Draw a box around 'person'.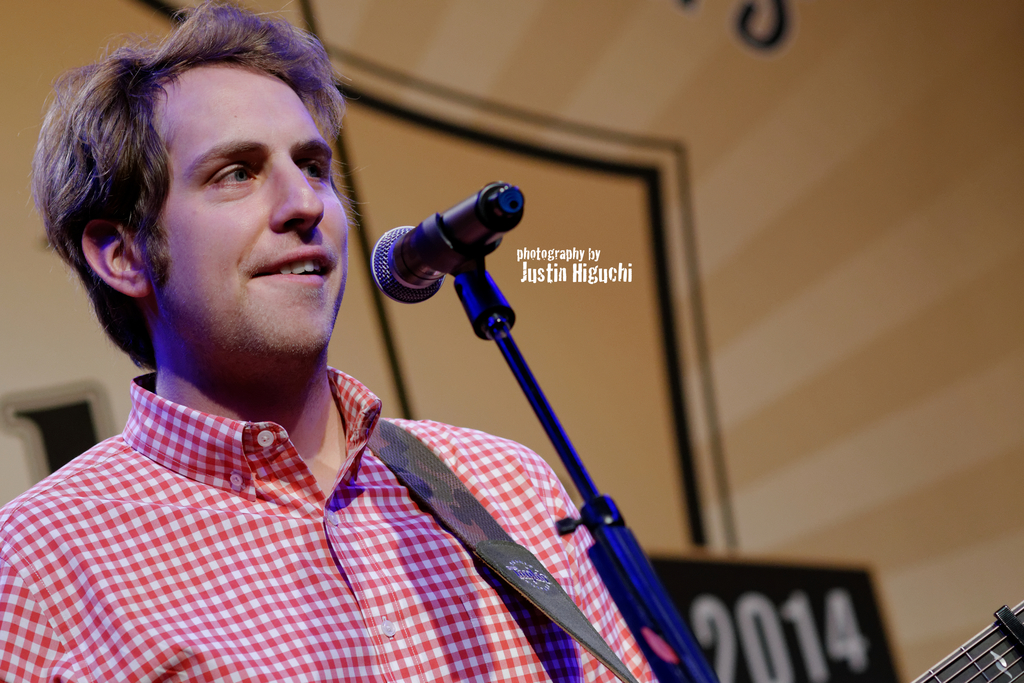
pyautogui.locateOnScreen(0, 8, 676, 682).
